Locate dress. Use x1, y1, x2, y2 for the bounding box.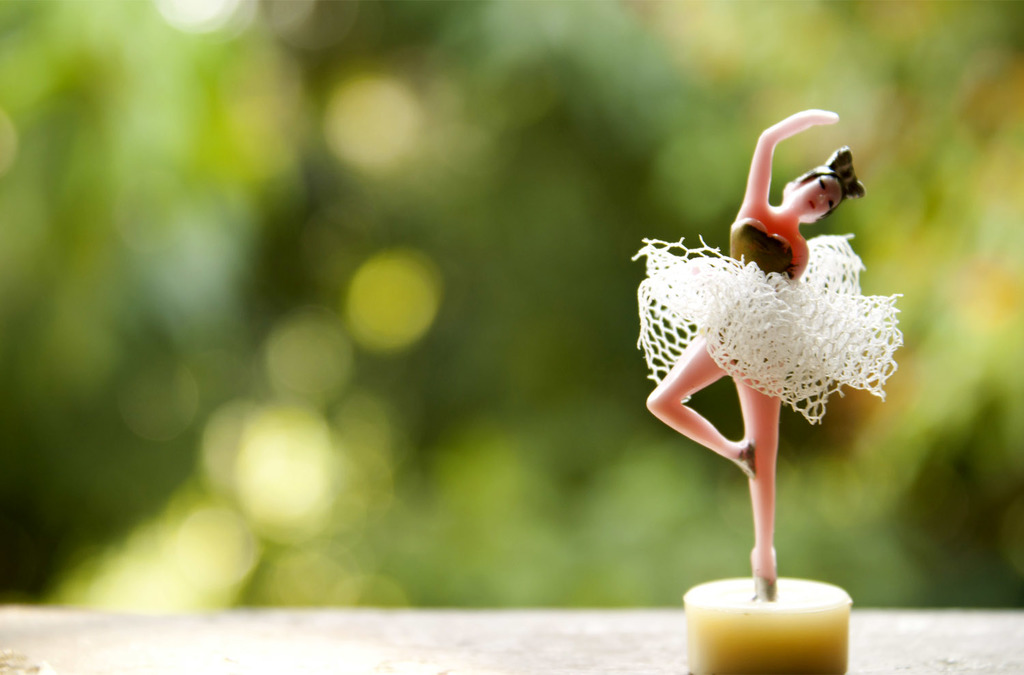
638, 226, 905, 431.
